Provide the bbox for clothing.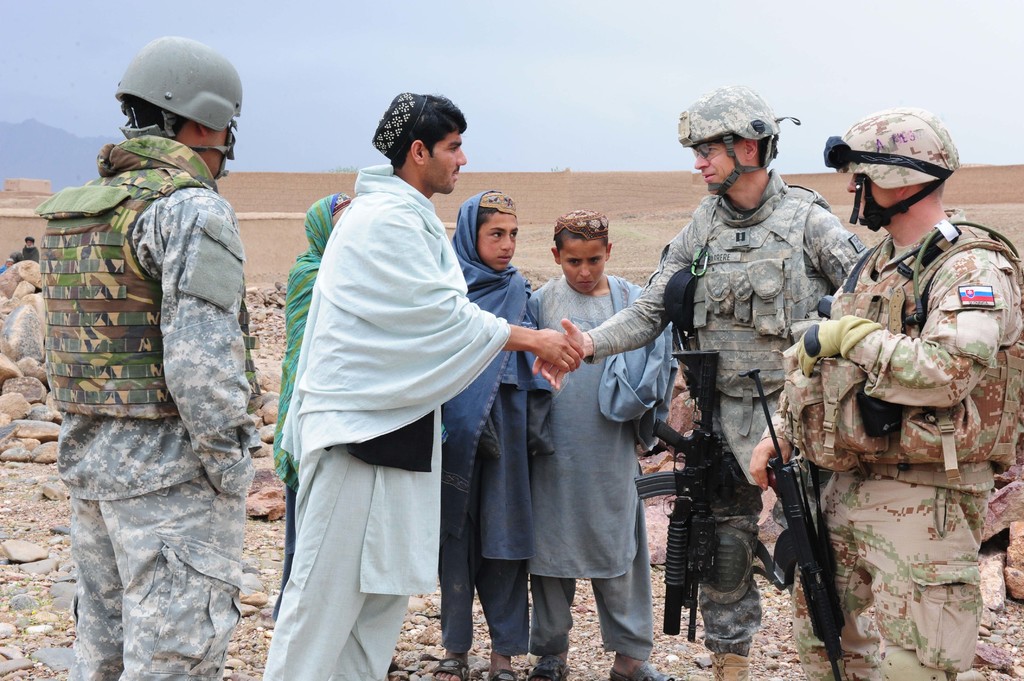
[268, 195, 355, 613].
